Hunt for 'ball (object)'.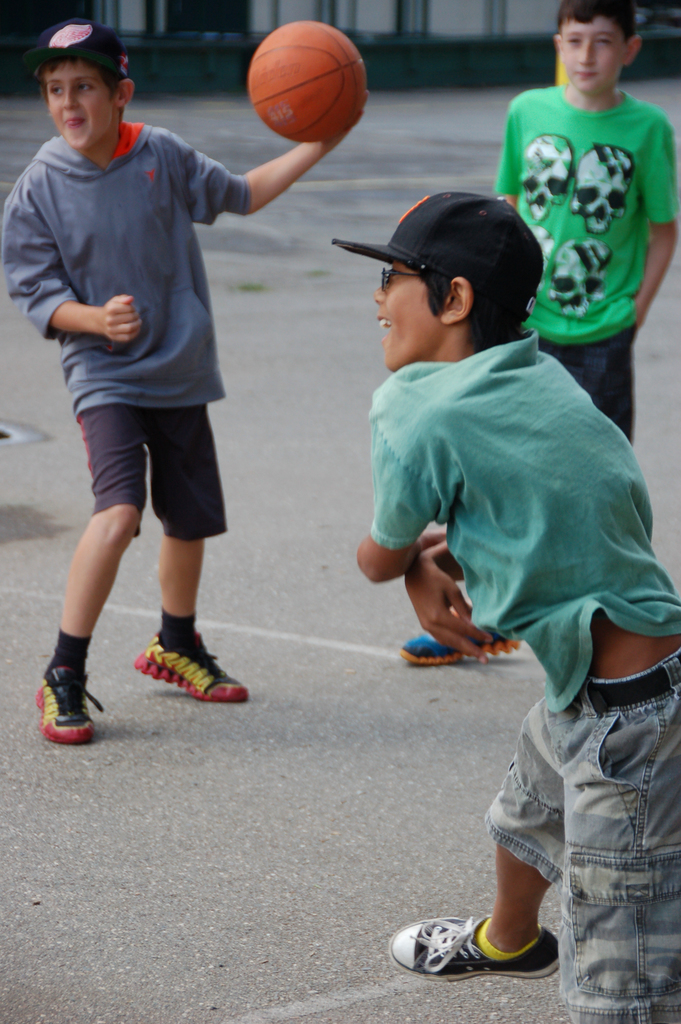
Hunted down at pyautogui.locateOnScreen(249, 22, 367, 145).
